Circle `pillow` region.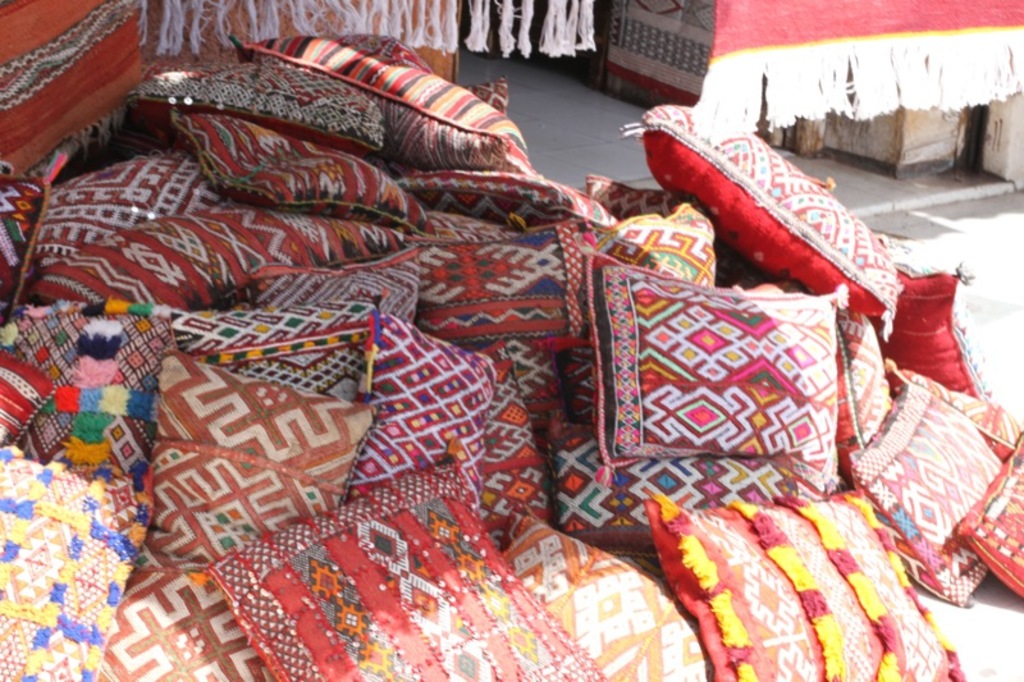
Region: left=376, top=170, right=620, bottom=242.
